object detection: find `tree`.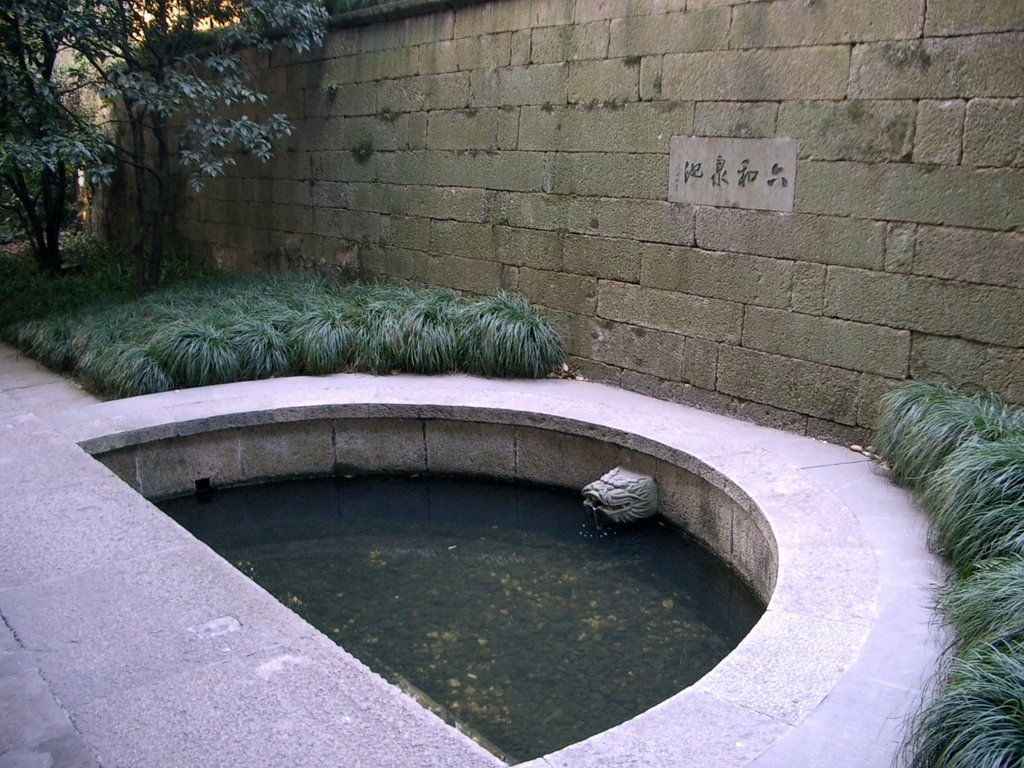
<bbox>21, 20, 337, 280</bbox>.
